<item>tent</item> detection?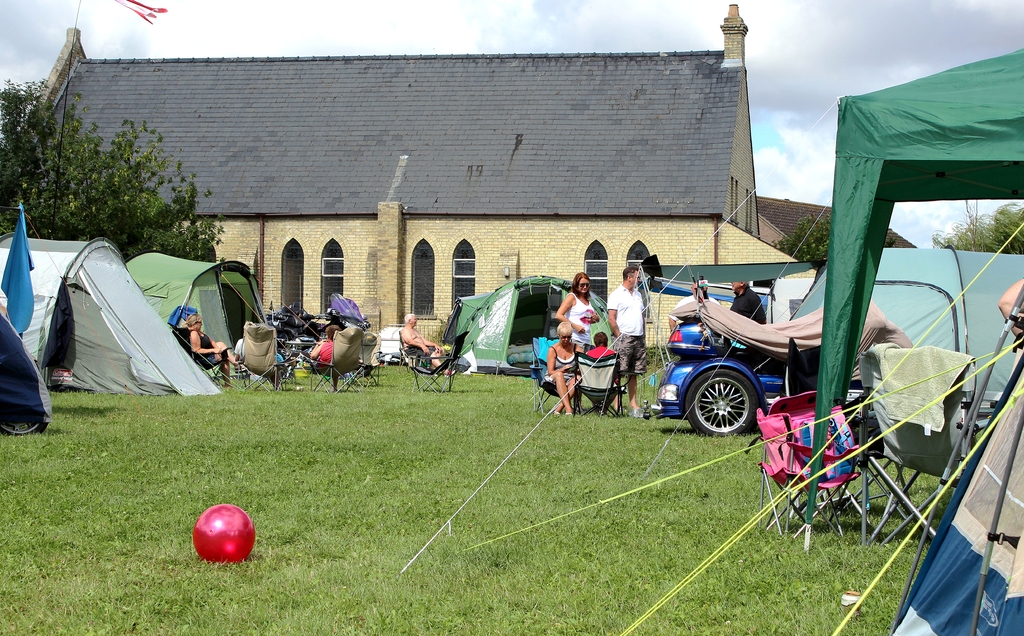
{"left": 0, "top": 291, "right": 48, "bottom": 440}
